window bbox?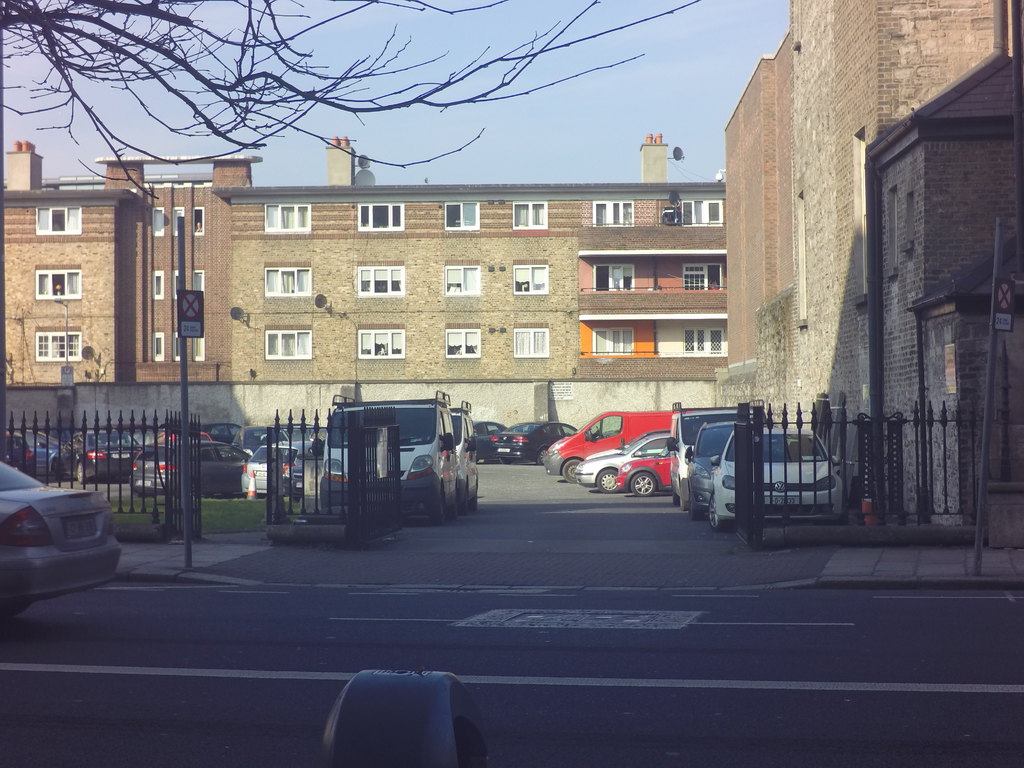
193 207 204 234
